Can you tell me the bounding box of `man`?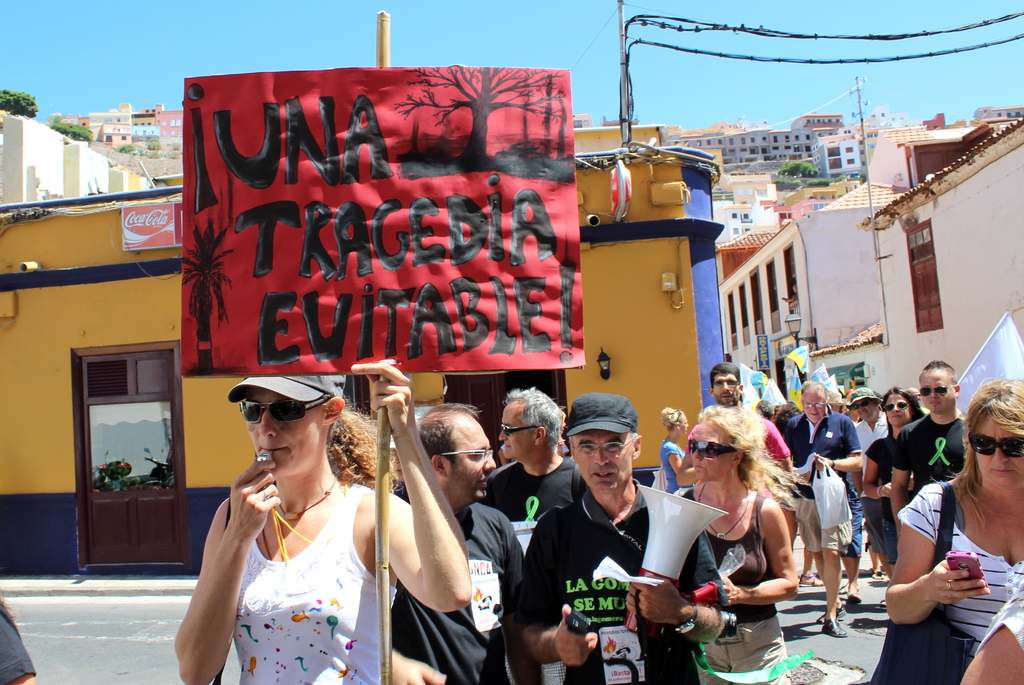
locate(477, 384, 584, 554).
